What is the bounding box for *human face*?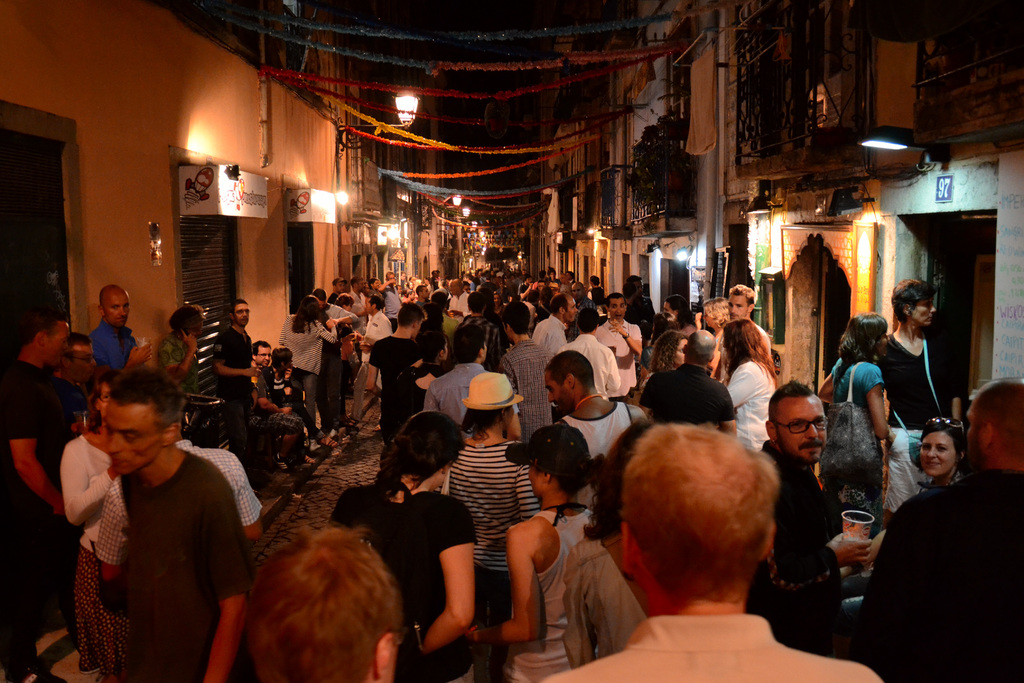
(left=782, top=402, right=826, bottom=465).
